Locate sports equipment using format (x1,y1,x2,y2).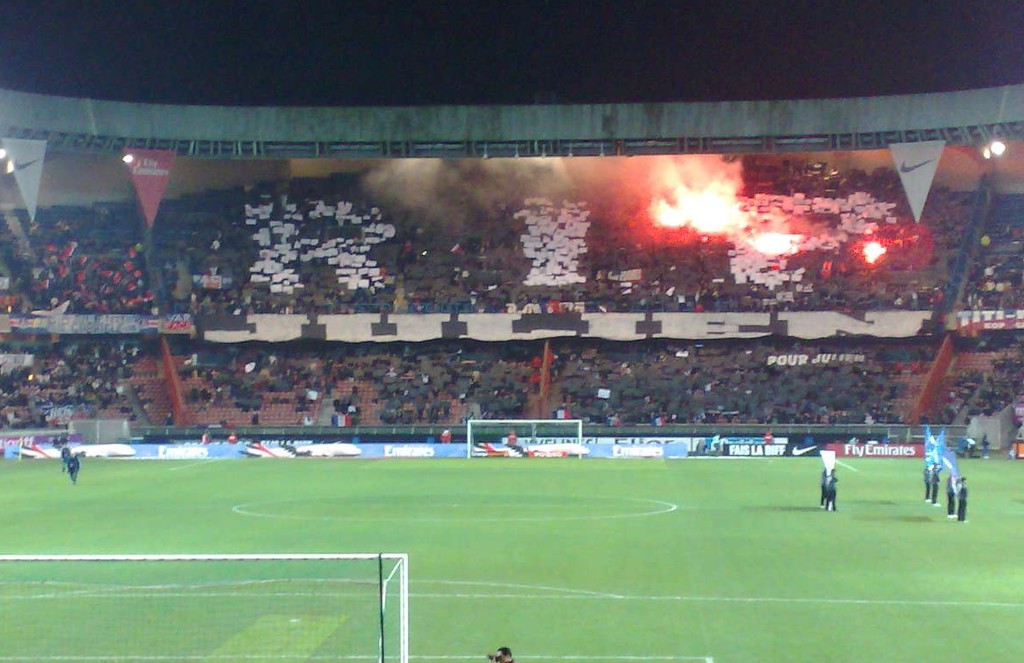
(468,420,583,462).
